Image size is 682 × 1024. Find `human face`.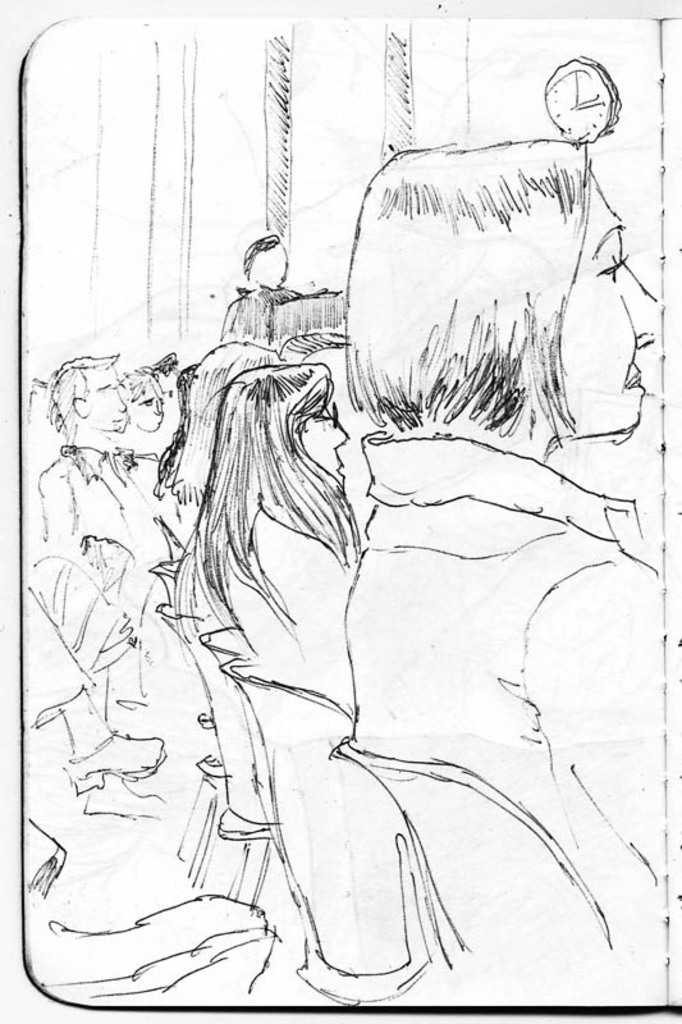
133/379/164/433.
